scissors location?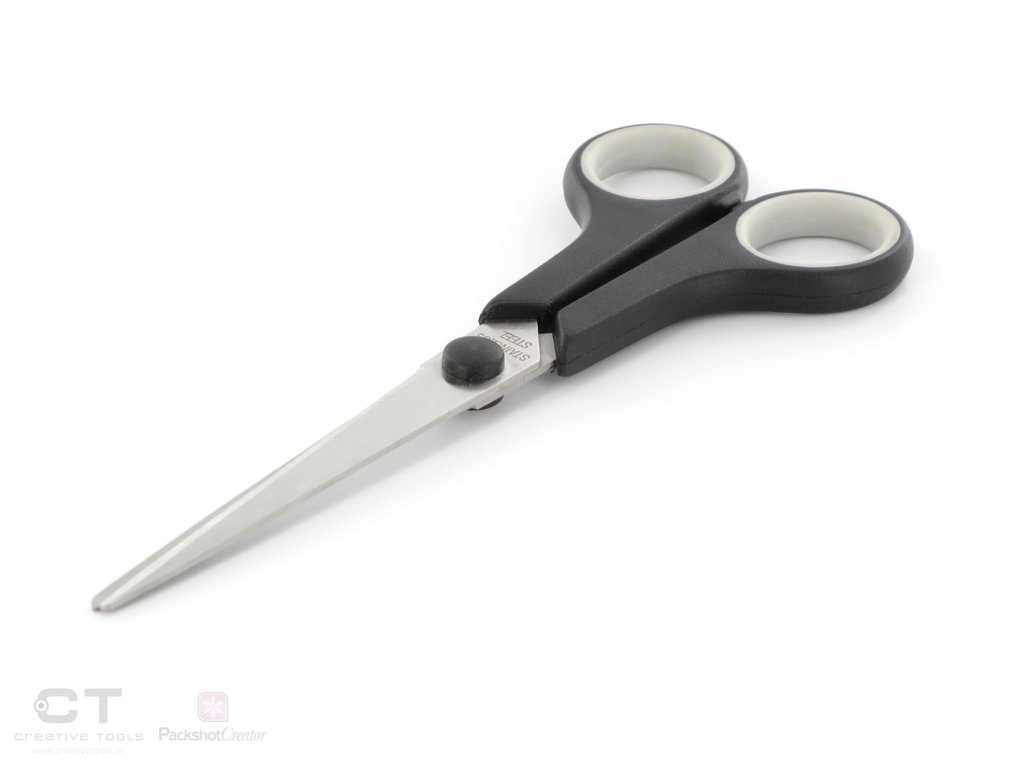
Rect(92, 117, 915, 614)
